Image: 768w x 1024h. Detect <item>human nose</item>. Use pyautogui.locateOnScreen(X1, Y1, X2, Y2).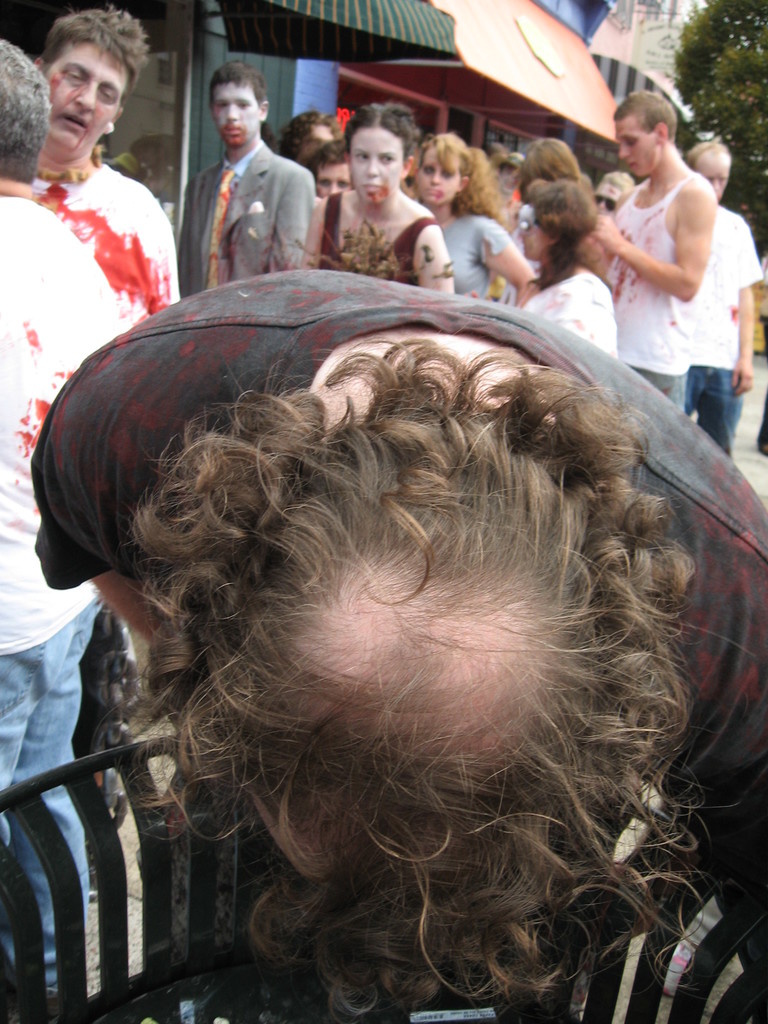
pyautogui.locateOnScreen(595, 200, 611, 214).
